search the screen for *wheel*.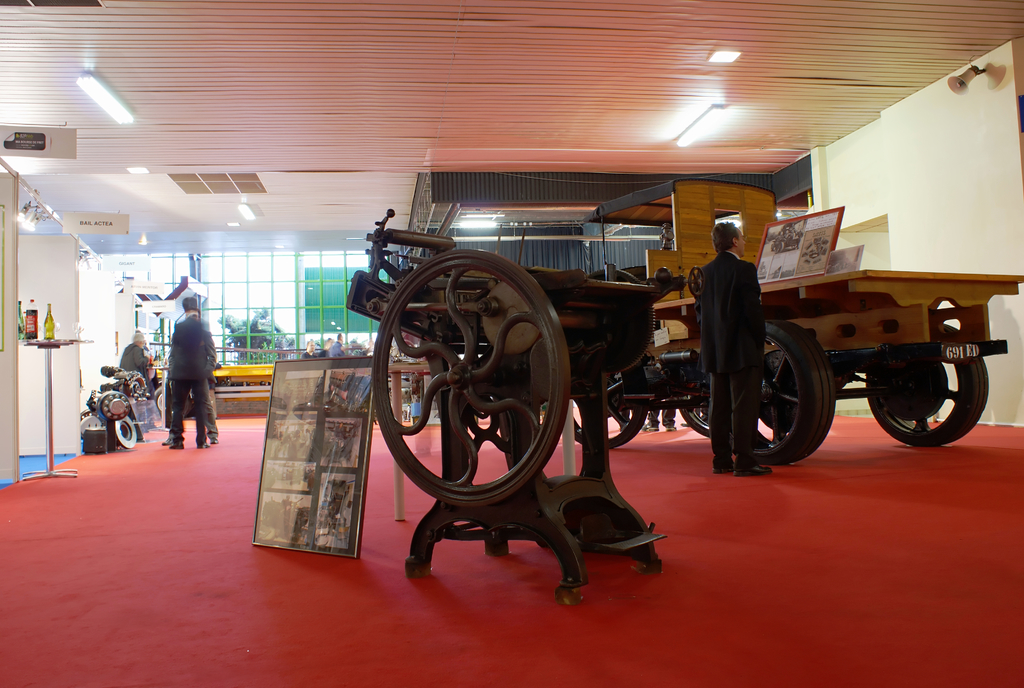
Found at 732, 319, 837, 467.
